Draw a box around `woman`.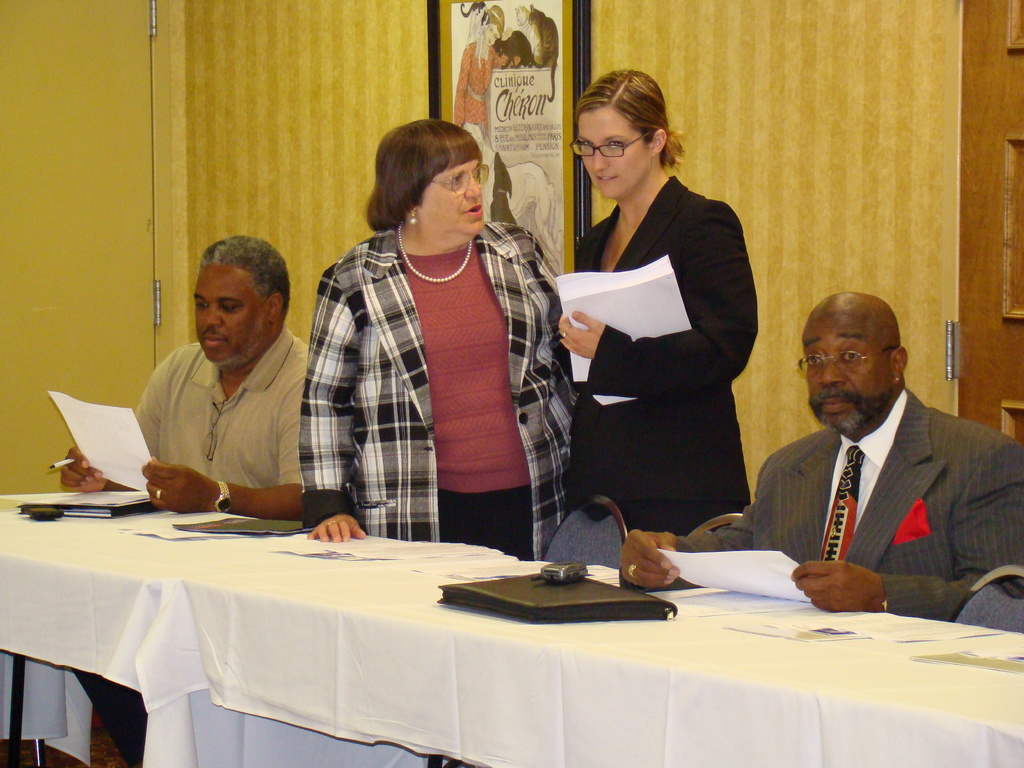
300 118 577 559.
